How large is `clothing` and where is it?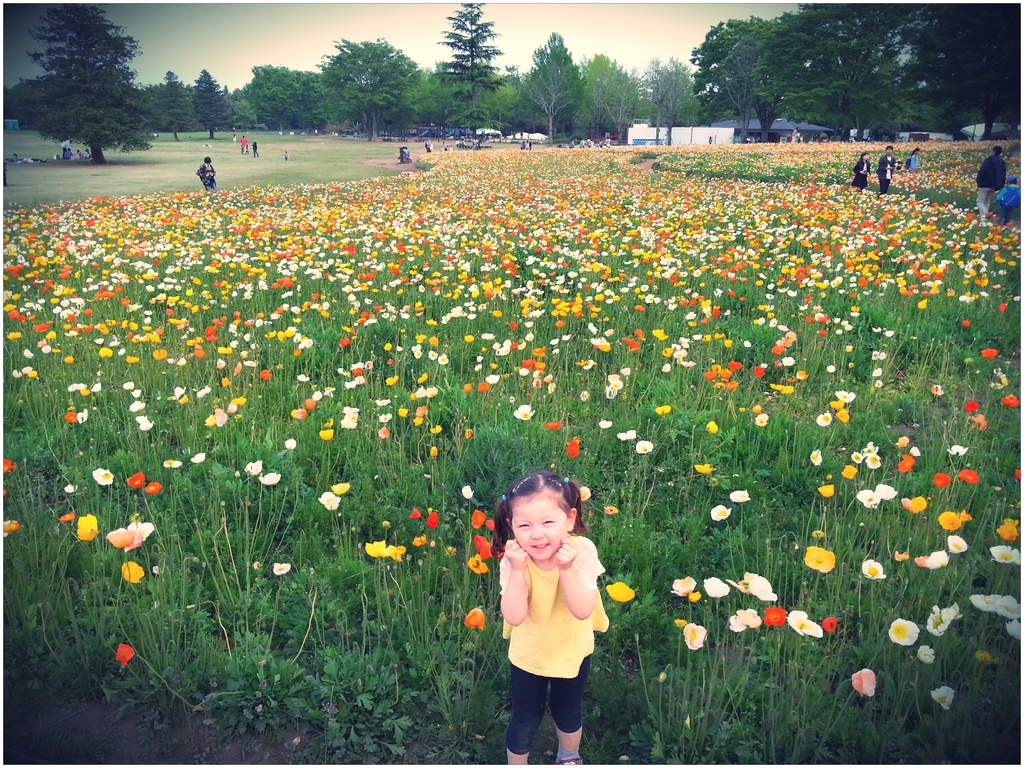
Bounding box: bbox=(969, 155, 1010, 227).
